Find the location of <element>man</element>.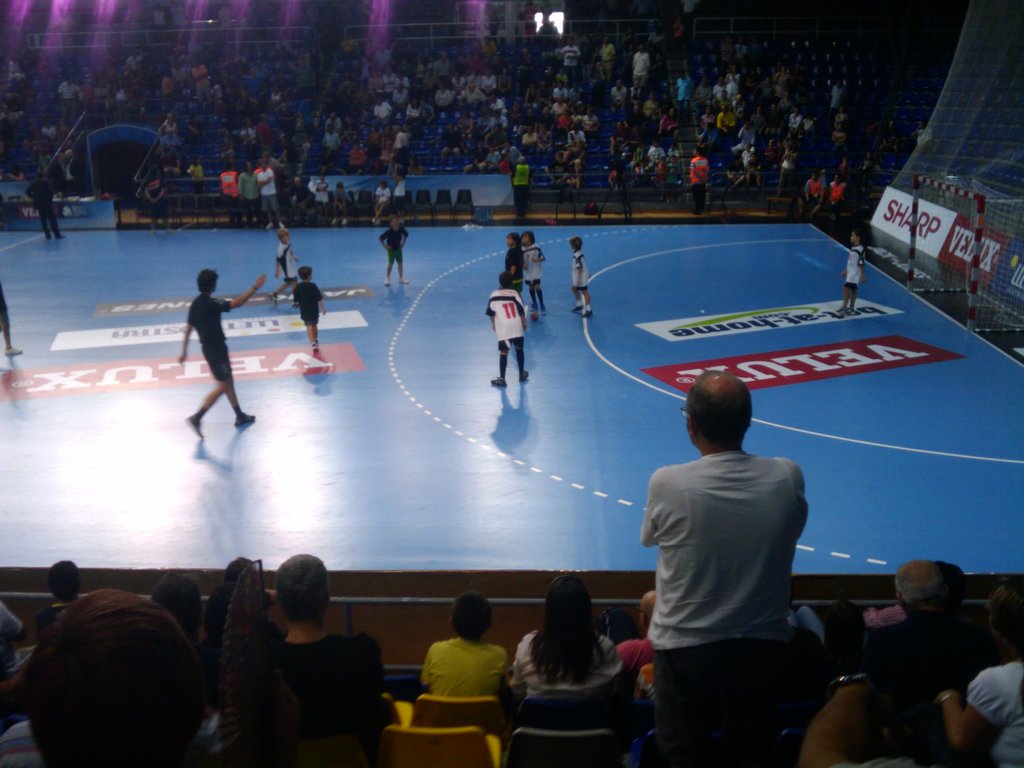
Location: [left=512, top=150, right=537, bottom=224].
